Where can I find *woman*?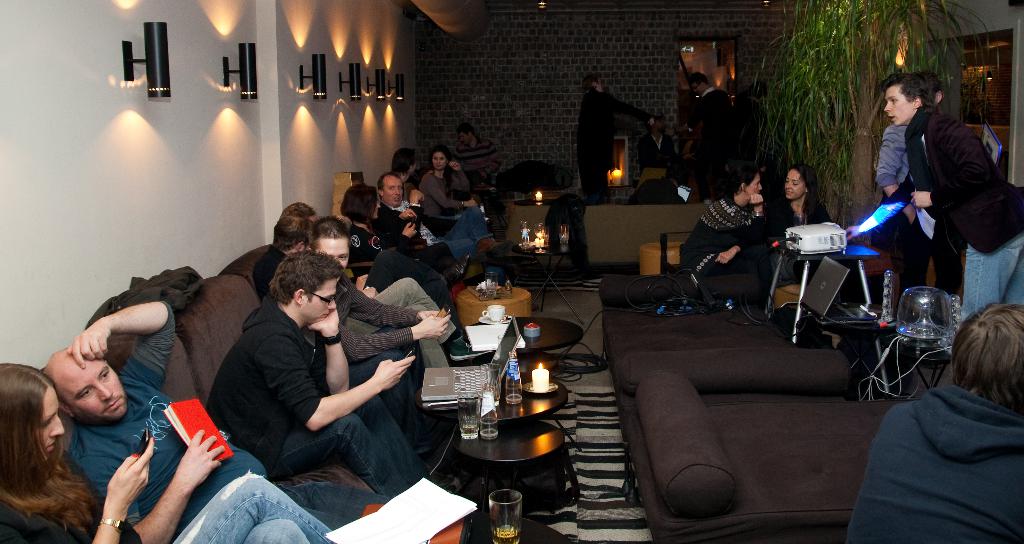
You can find it at x1=678 y1=165 x2=767 y2=326.
